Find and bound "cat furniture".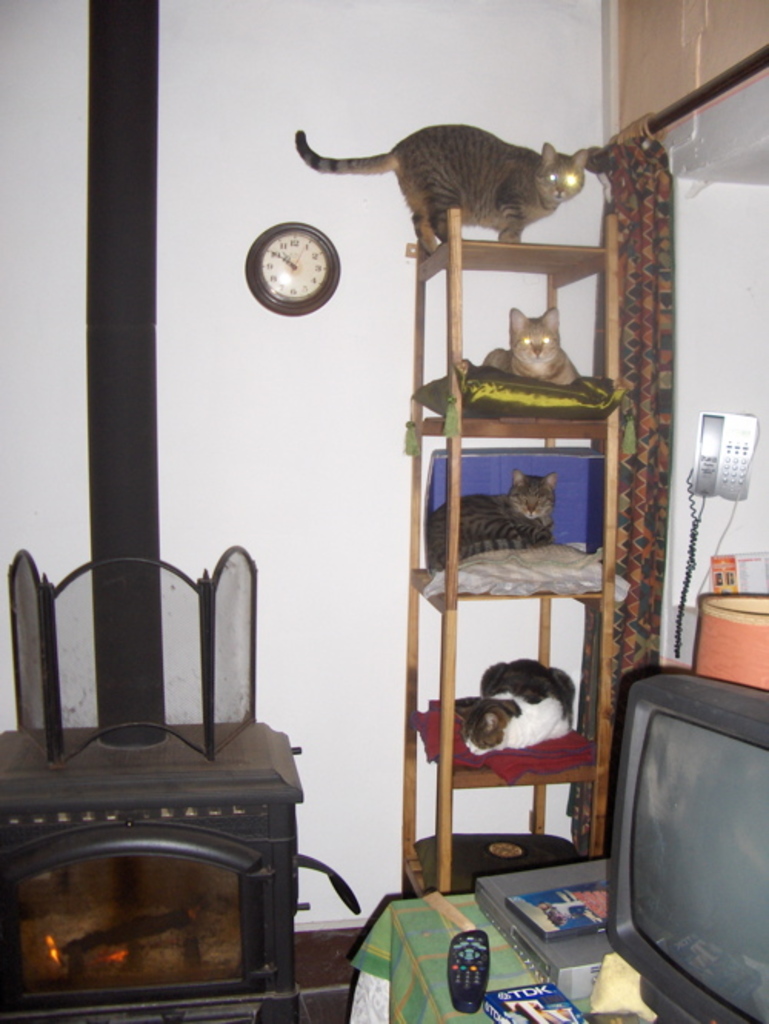
Bound: pyautogui.locateOnScreen(400, 208, 617, 895).
